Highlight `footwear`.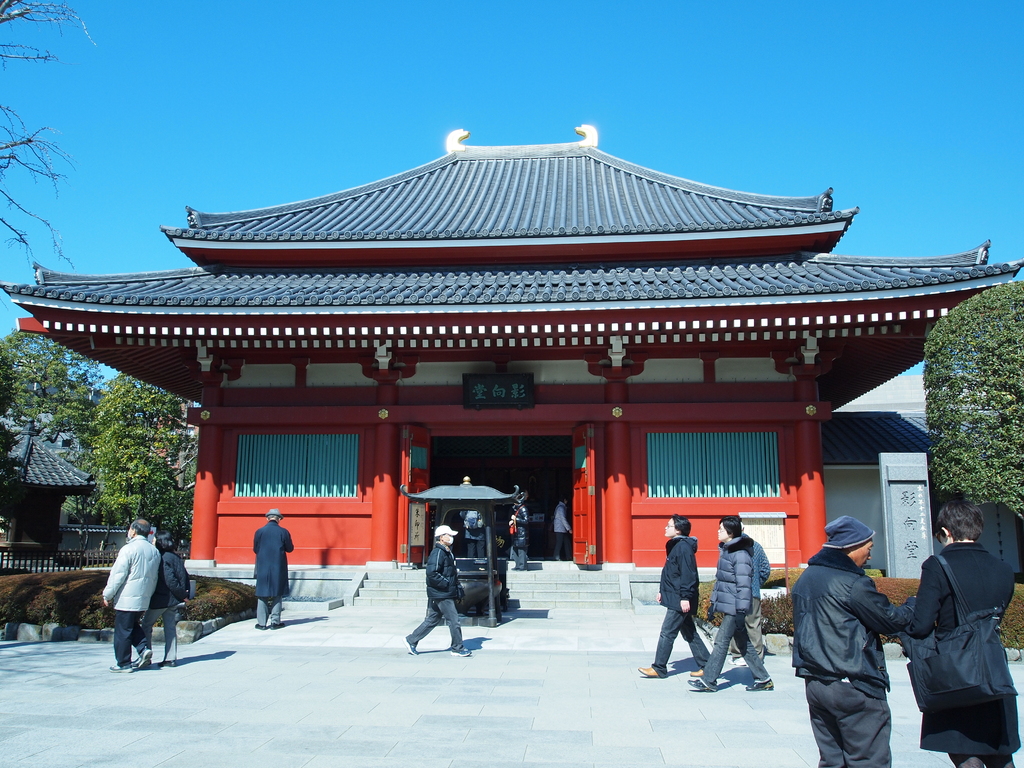
Highlighted region: box(402, 633, 417, 657).
